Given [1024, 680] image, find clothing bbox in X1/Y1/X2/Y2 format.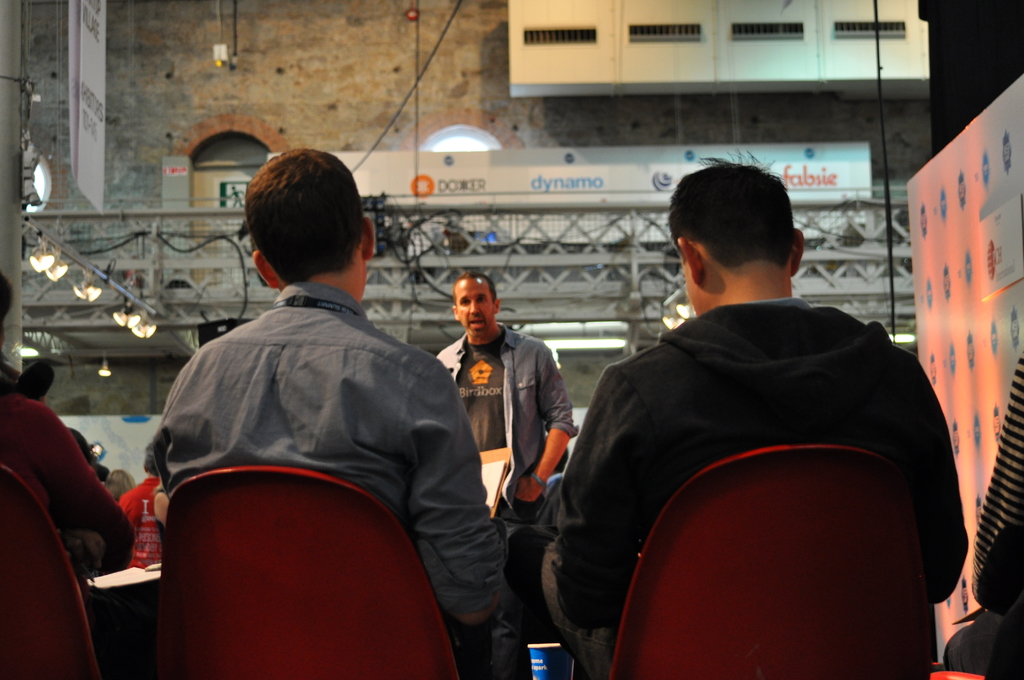
497/301/969/679.
